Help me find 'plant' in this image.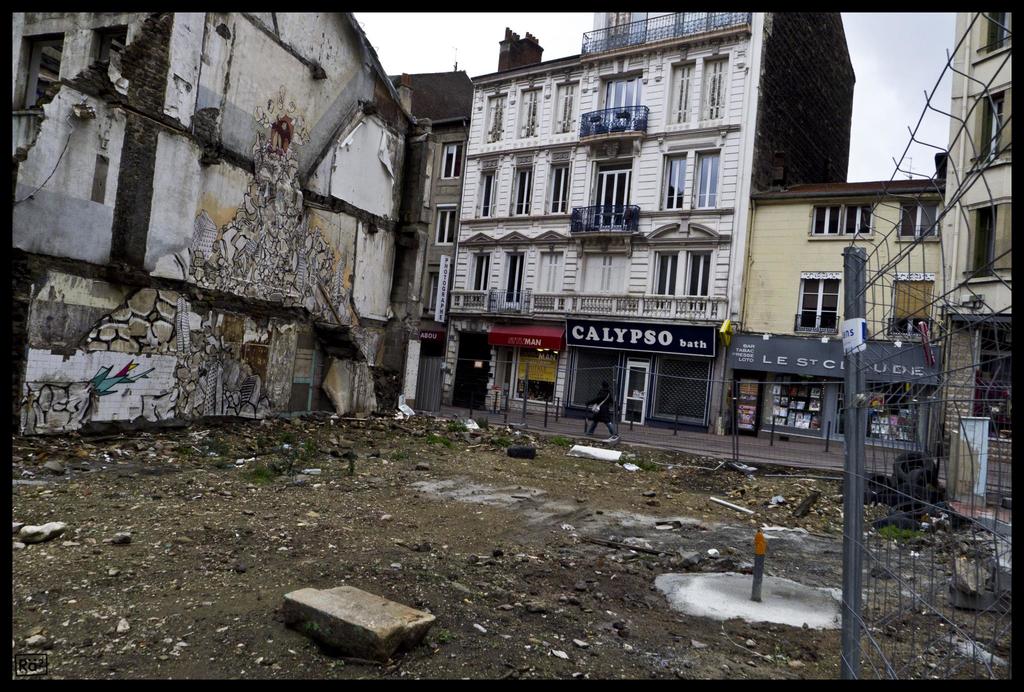
Found it: x1=426, y1=434, x2=452, y2=450.
